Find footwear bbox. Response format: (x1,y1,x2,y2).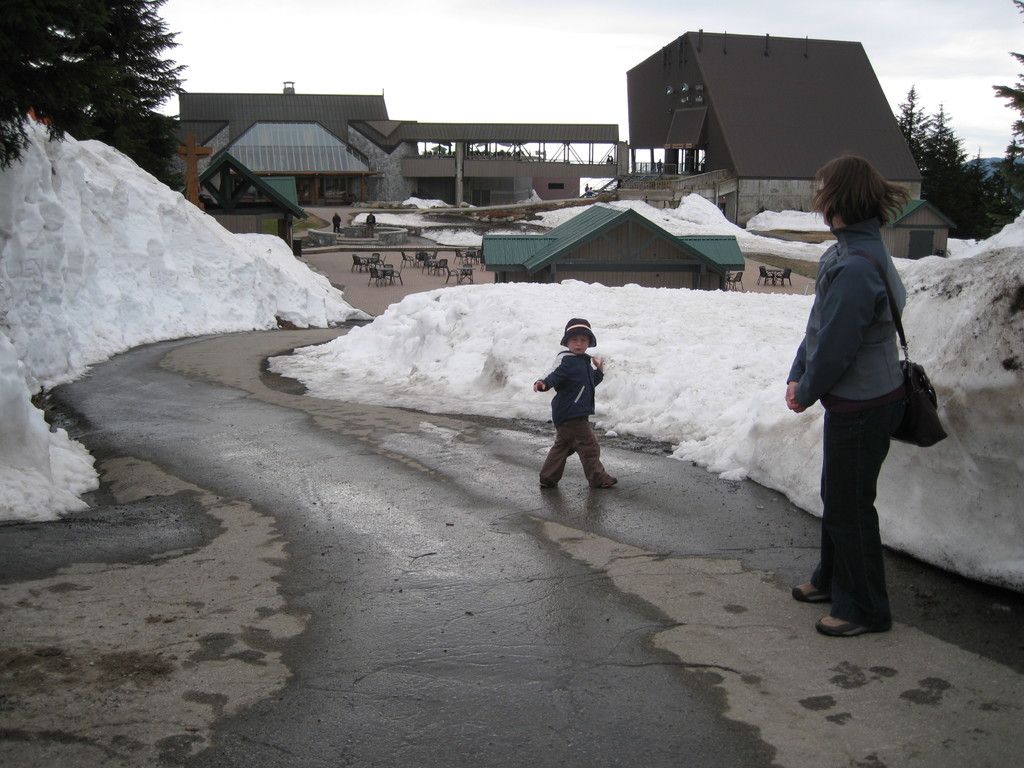
(587,471,620,488).
